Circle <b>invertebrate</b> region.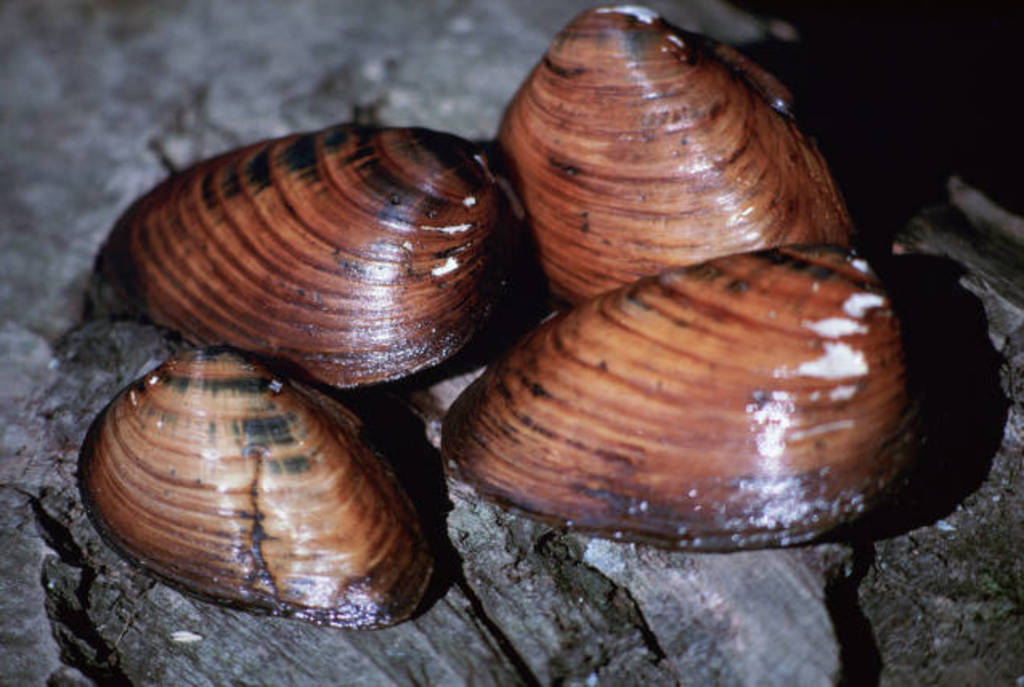
Region: (82,114,514,396).
